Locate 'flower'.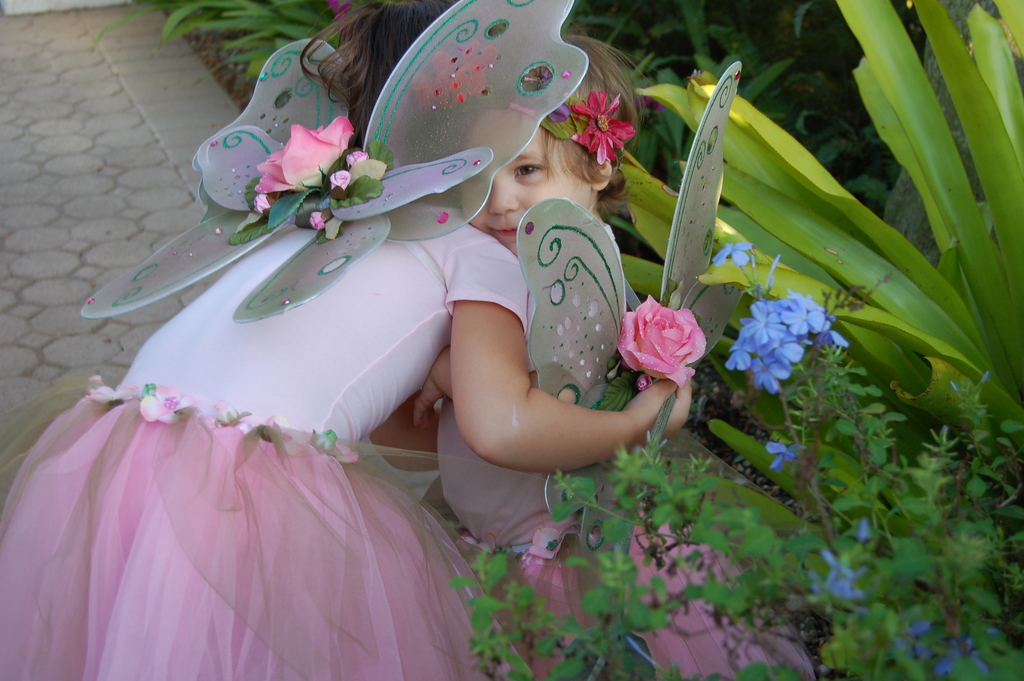
Bounding box: 765/444/806/472.
